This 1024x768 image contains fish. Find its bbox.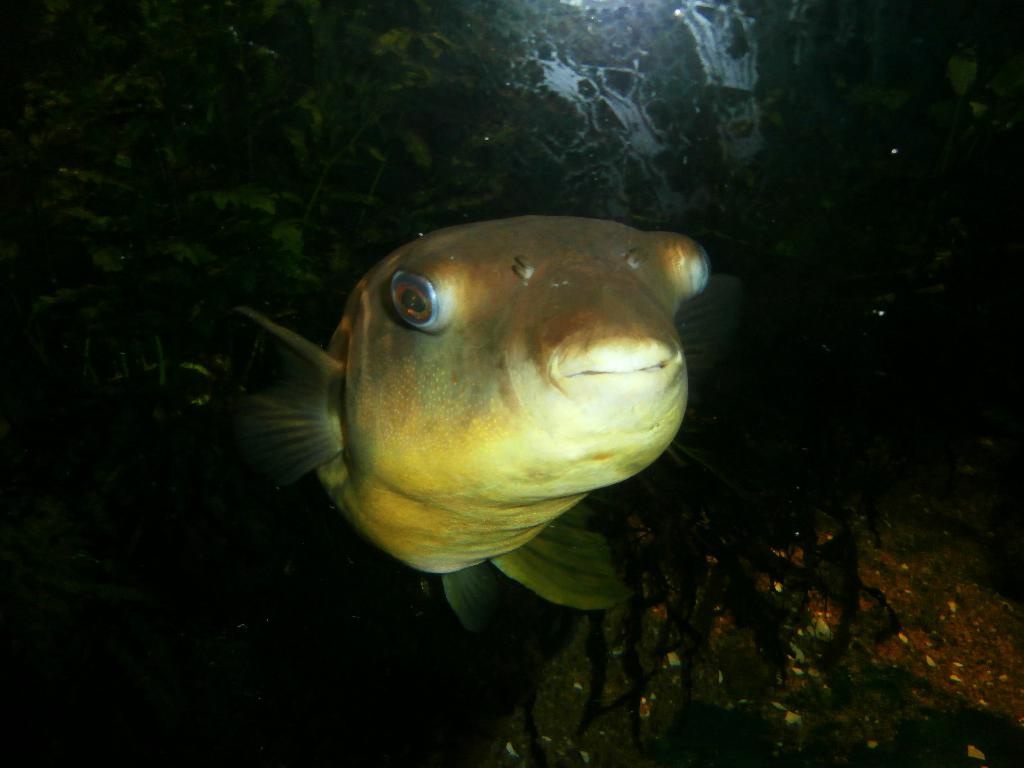
Rect(234, 211, 728, 630).
